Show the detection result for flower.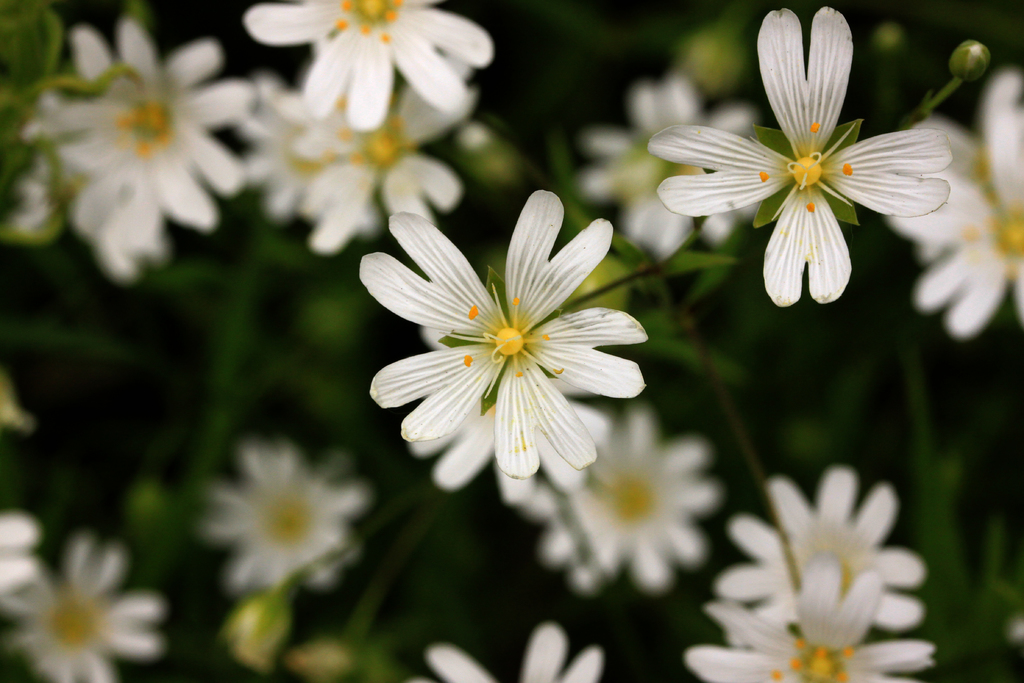
bbox=(406, 327, 612, 507).
